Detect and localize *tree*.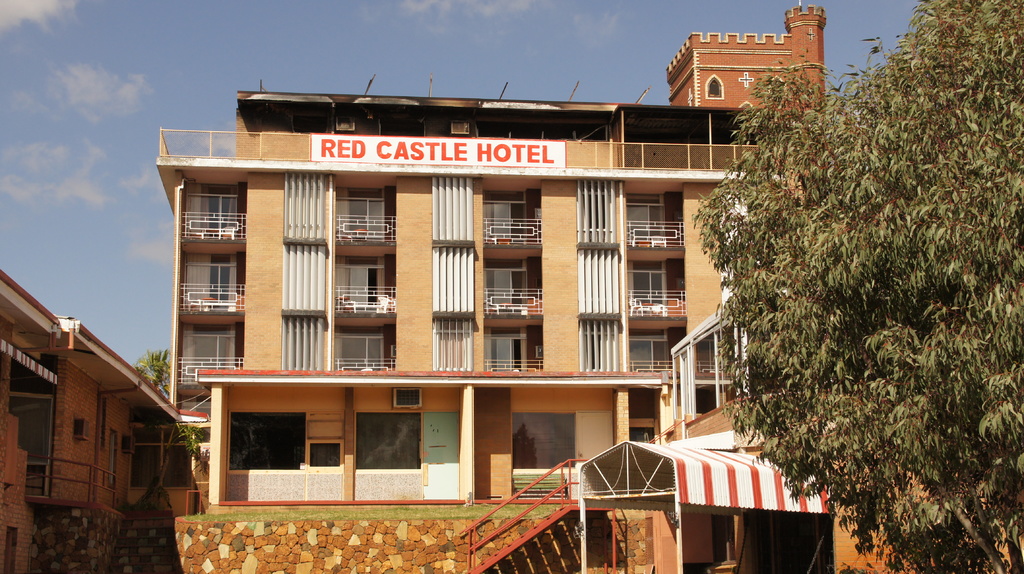
Localized at bbox(689, 0, 1023, 573).
